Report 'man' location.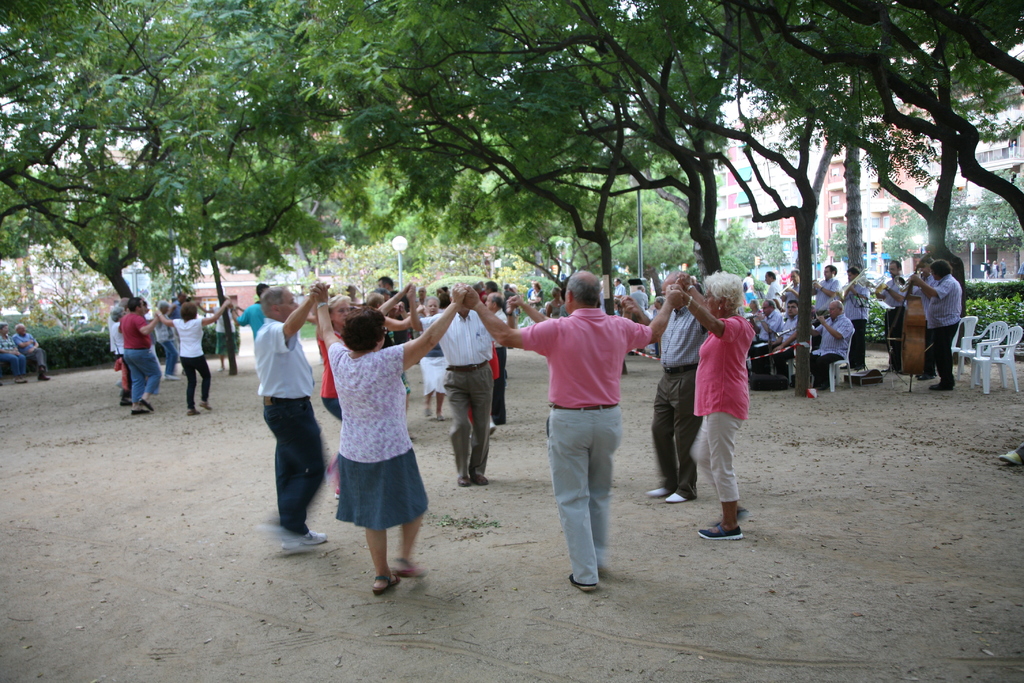
Report: <bbox>783, 265, 806, 306</bbox>.
